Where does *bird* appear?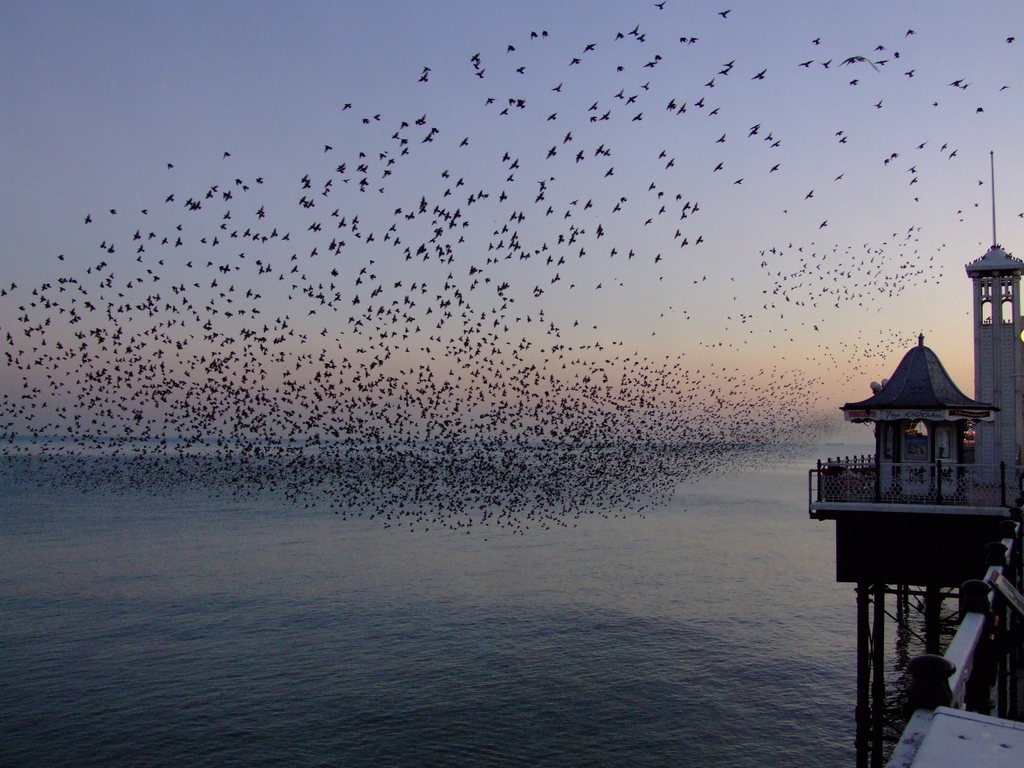
Appears at x1=422, y1=65, x2=432, y2=74.
